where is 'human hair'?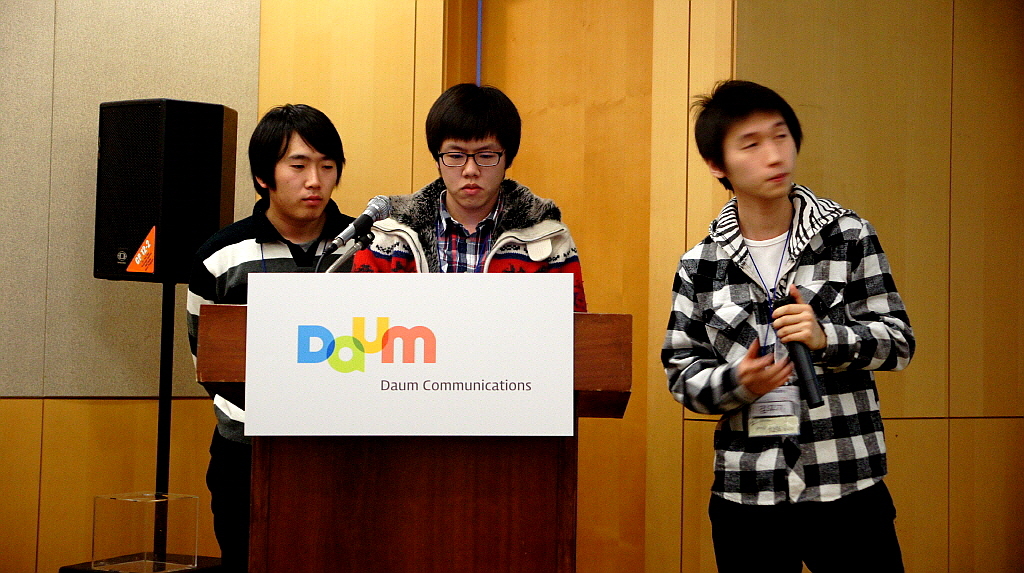
x1=426, y1=84, x2=523, y2=166.
